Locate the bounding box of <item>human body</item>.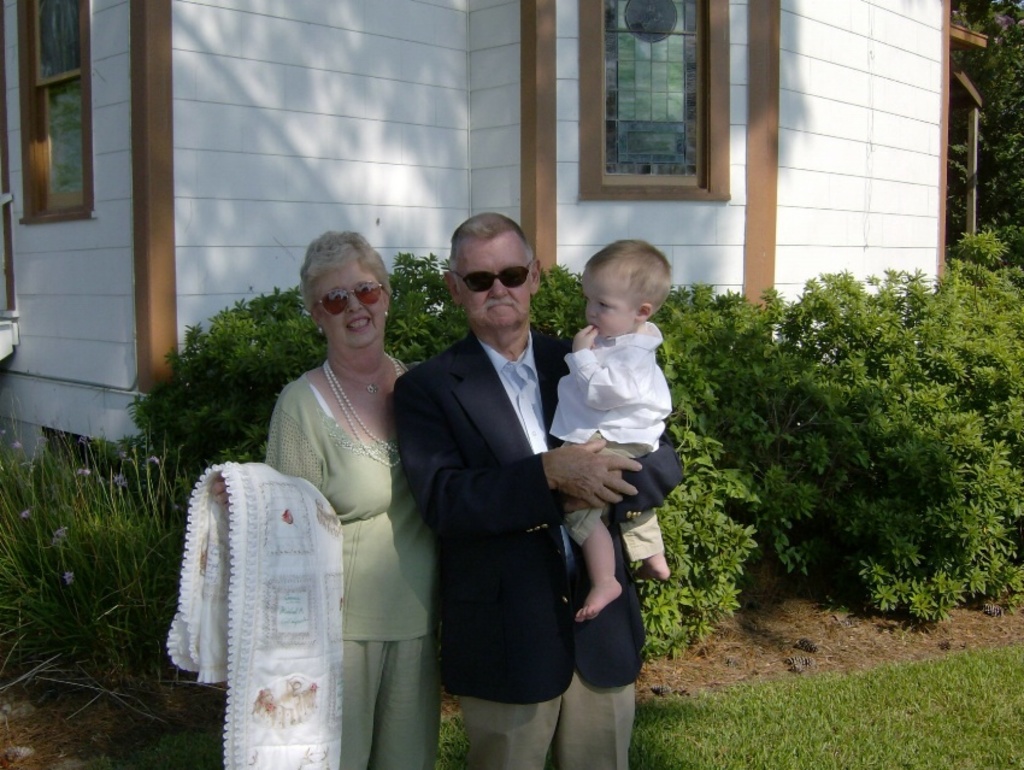
Bounding box: 551:328:673:619.
